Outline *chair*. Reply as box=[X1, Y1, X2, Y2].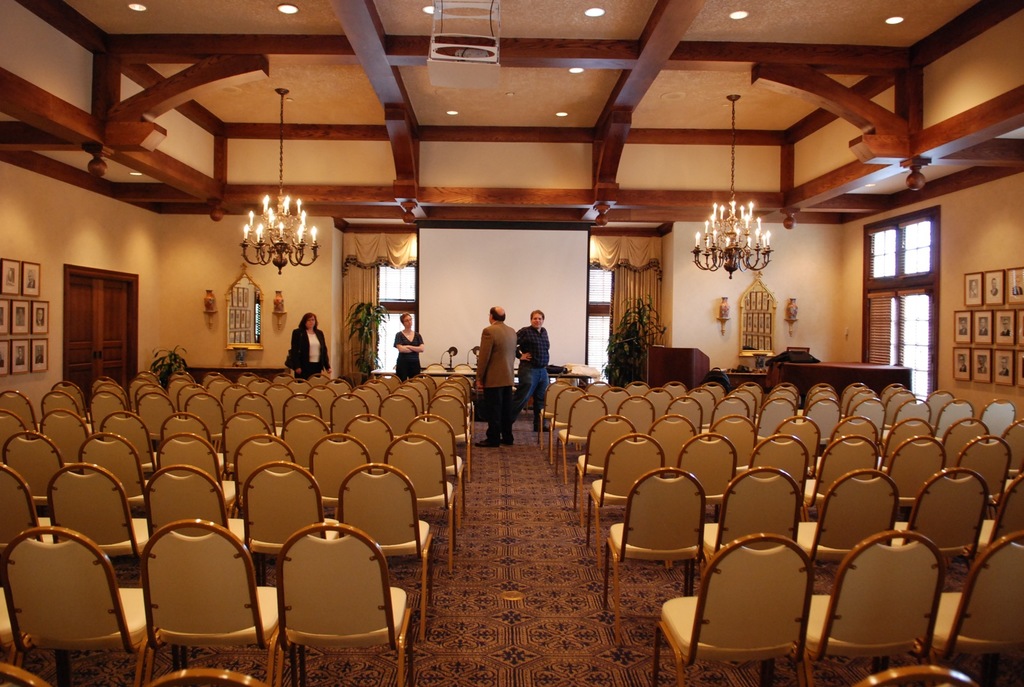
box=[378, 400, 410, 425].
